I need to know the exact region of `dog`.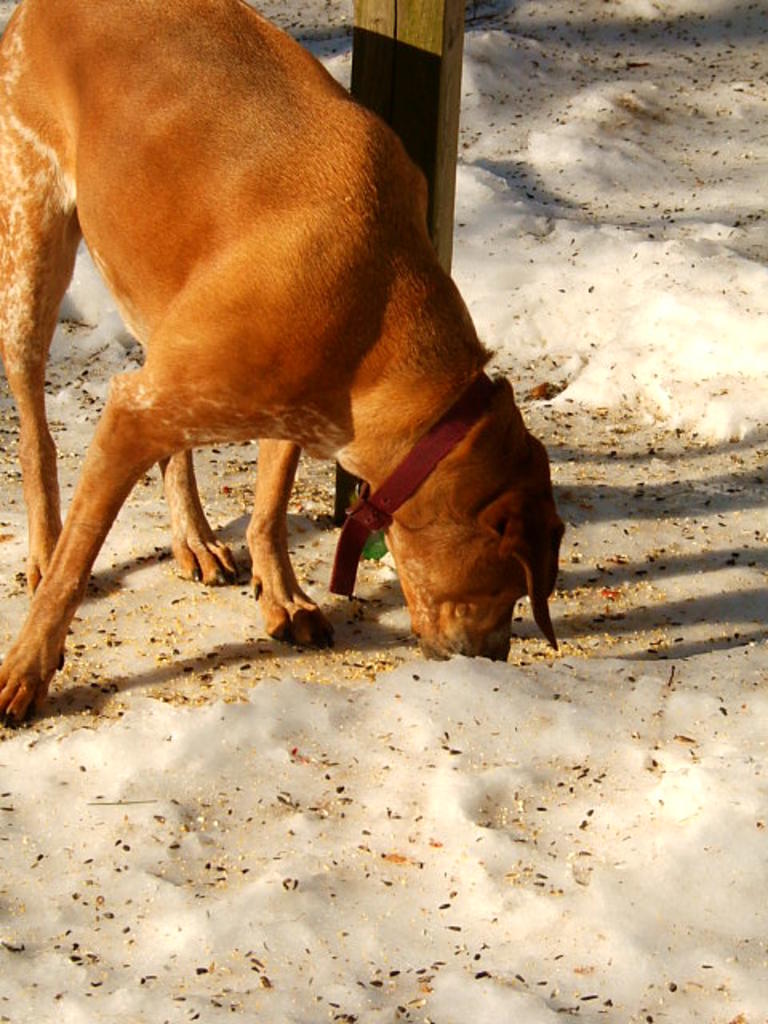
Region: l=0, t=0, r=566, b=730.
